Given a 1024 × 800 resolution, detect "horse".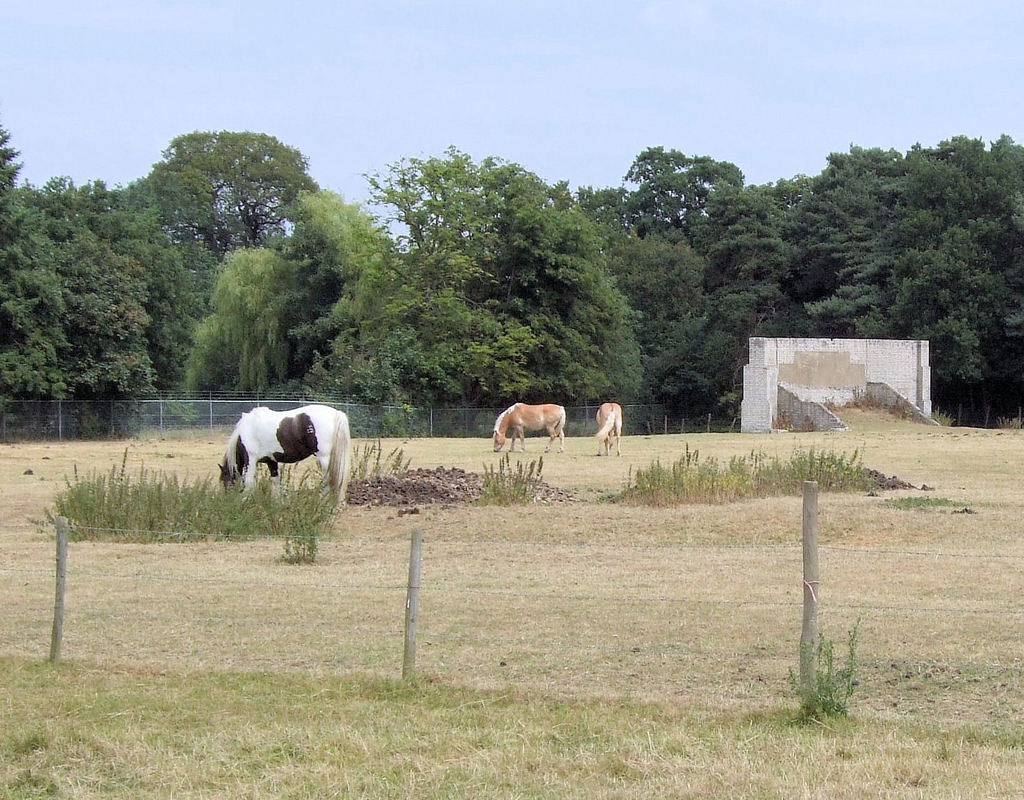
pyautogui.locateOnScreen(493, 400, 566, 457).
